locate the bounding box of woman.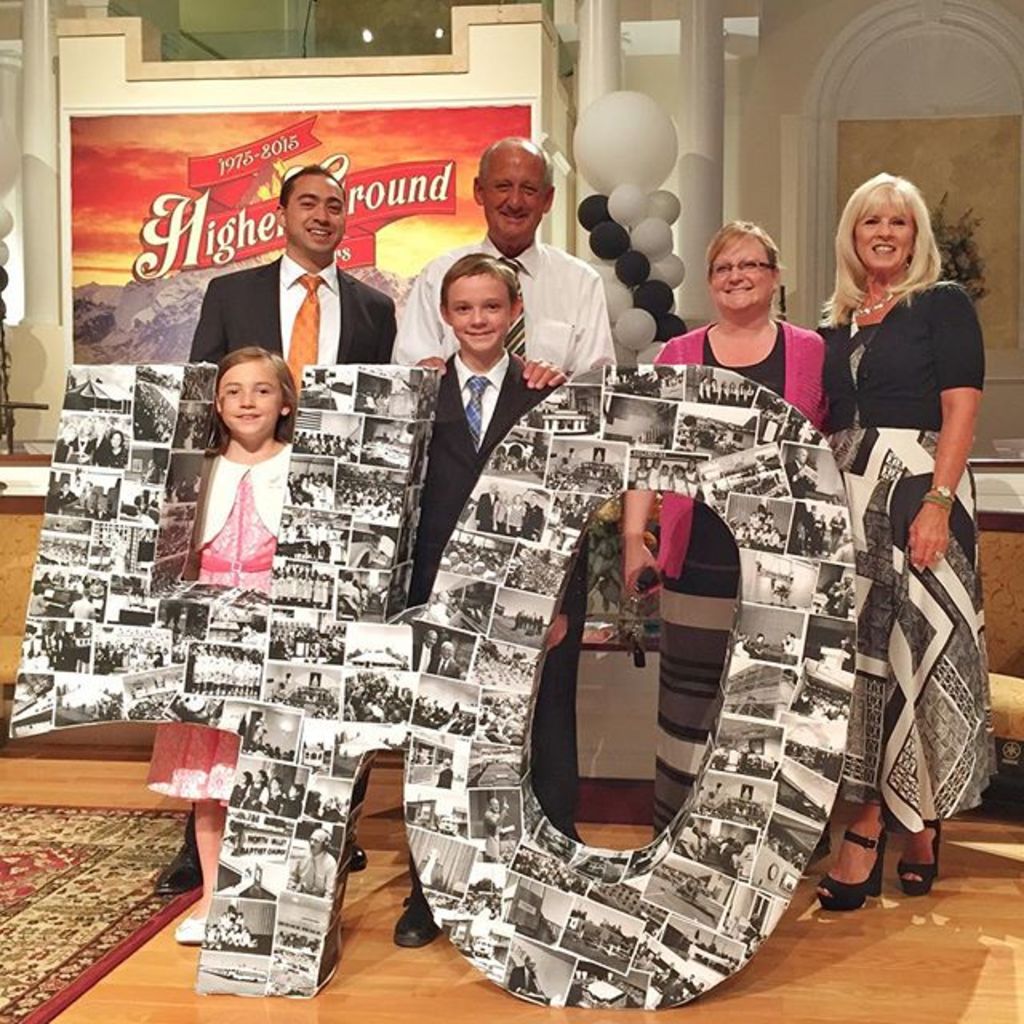
Bounding box: {"left": 797, "top": 171, "right": 995, "bottom": 912}.
